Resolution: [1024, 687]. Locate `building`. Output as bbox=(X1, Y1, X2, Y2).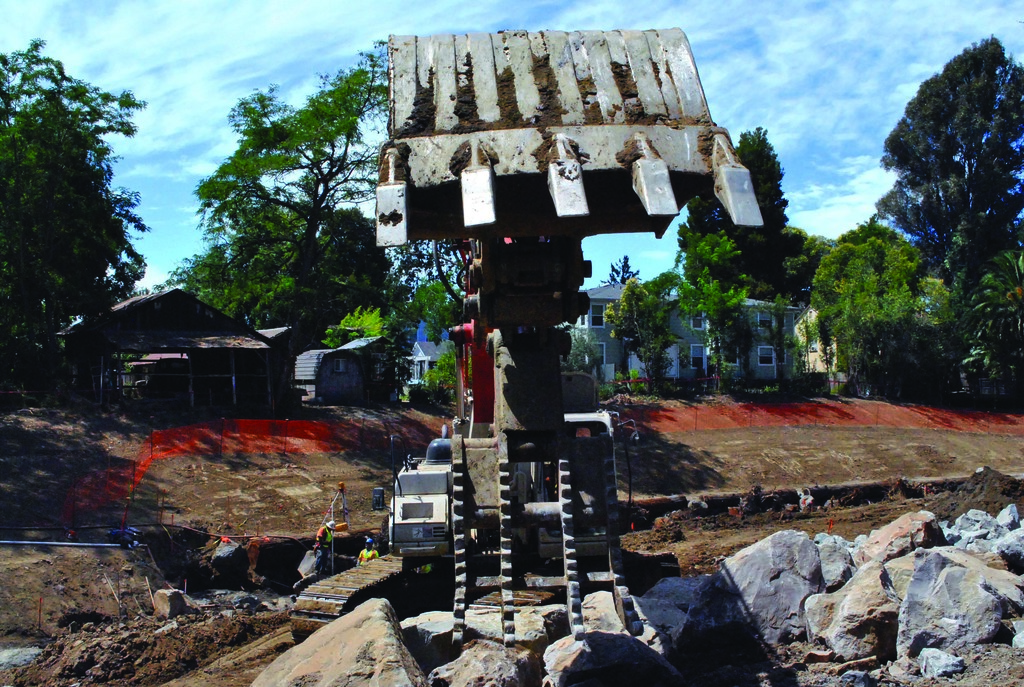
bbox=(583, 283, 814, 382).
